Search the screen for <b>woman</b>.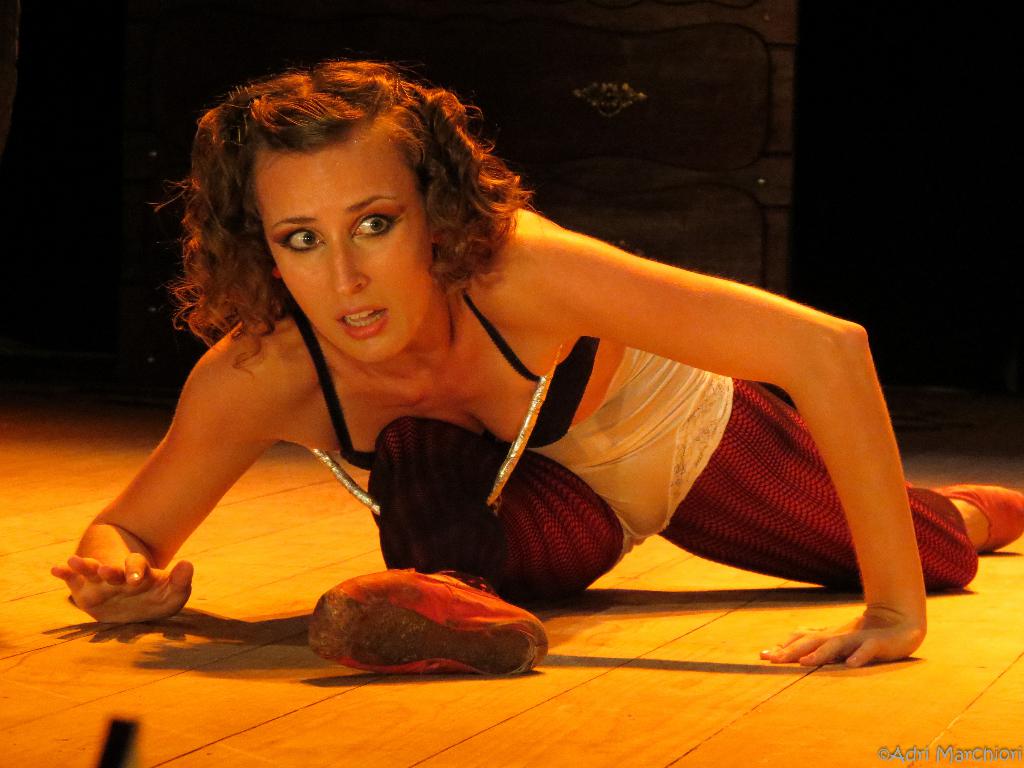
Found at select_region(44, 58, 1023, 673).
